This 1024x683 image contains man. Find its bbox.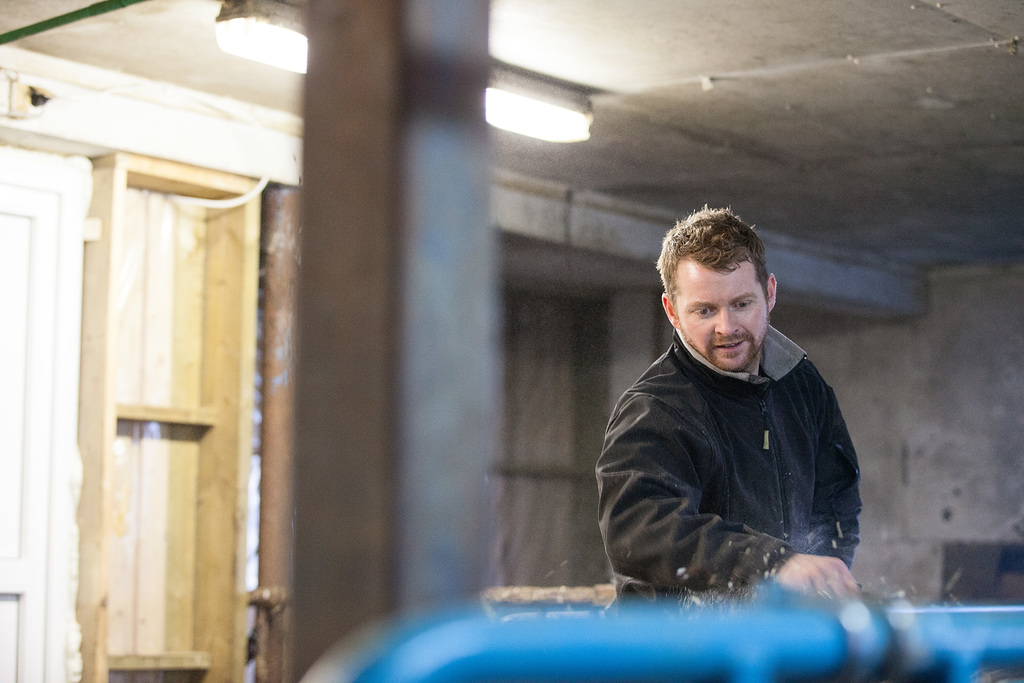
bbox=[598, 208, 901, 616].
